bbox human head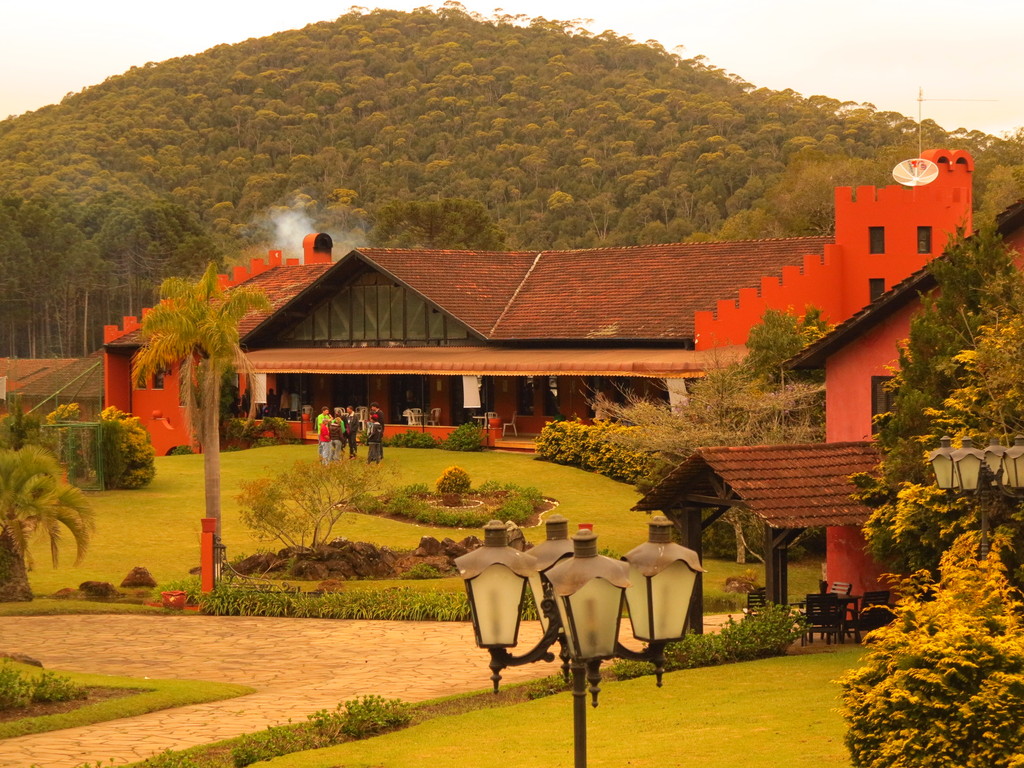
box=[346, 404, 353, 413]
